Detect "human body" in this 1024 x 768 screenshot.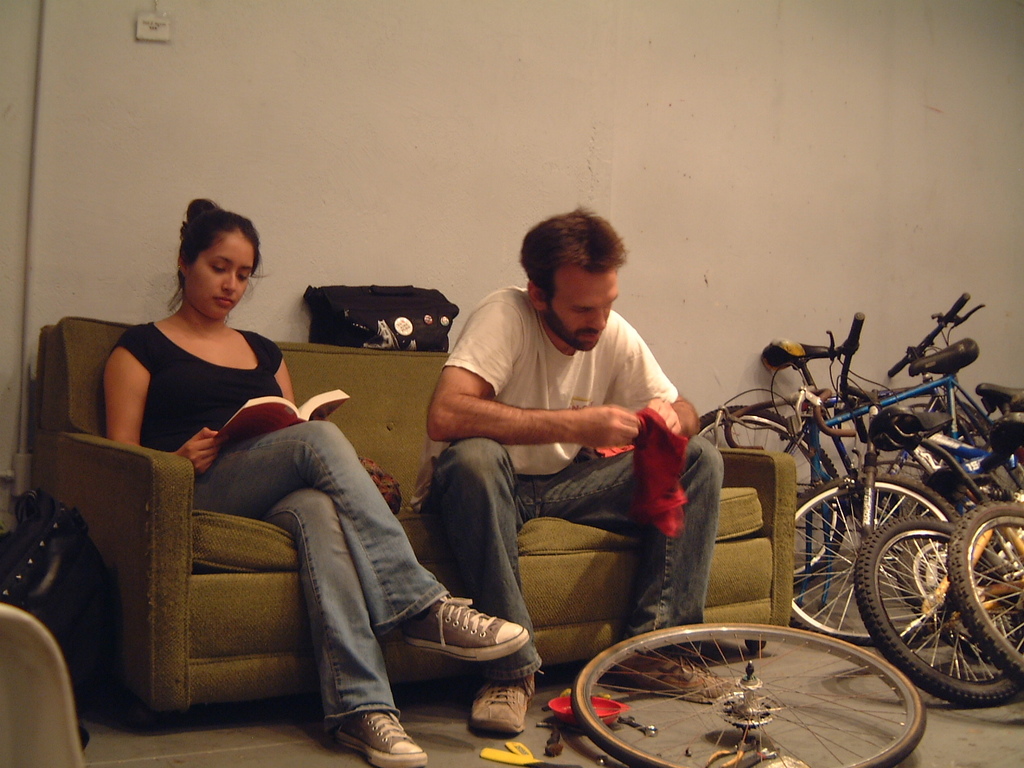
Detection: left=409, top=206, right=737, bottom=730.
